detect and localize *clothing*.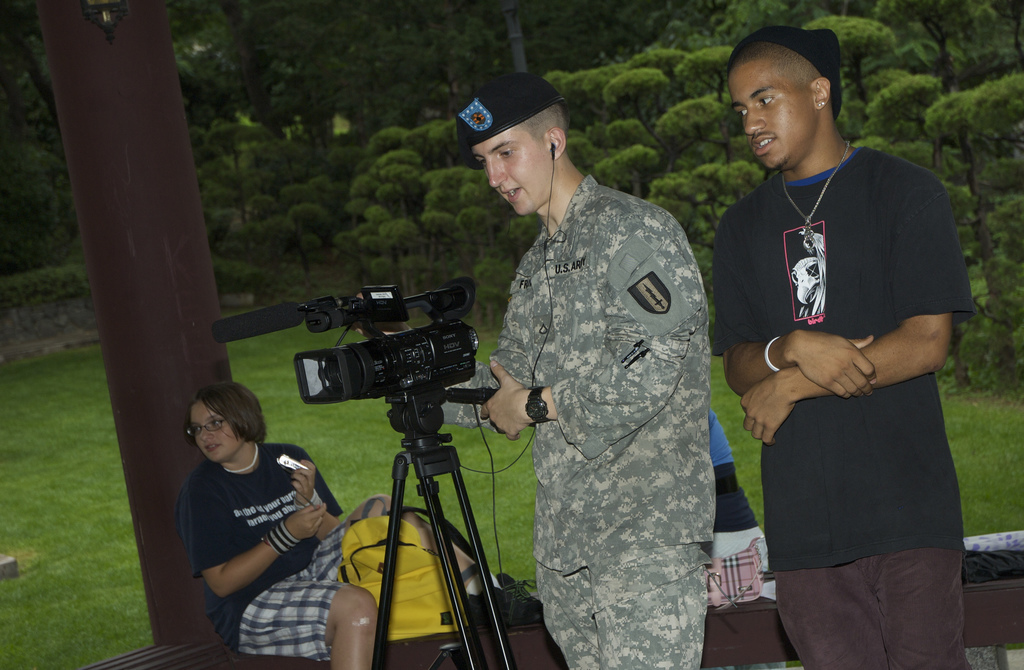
Localized at <box>739,64,970,624</box>.
